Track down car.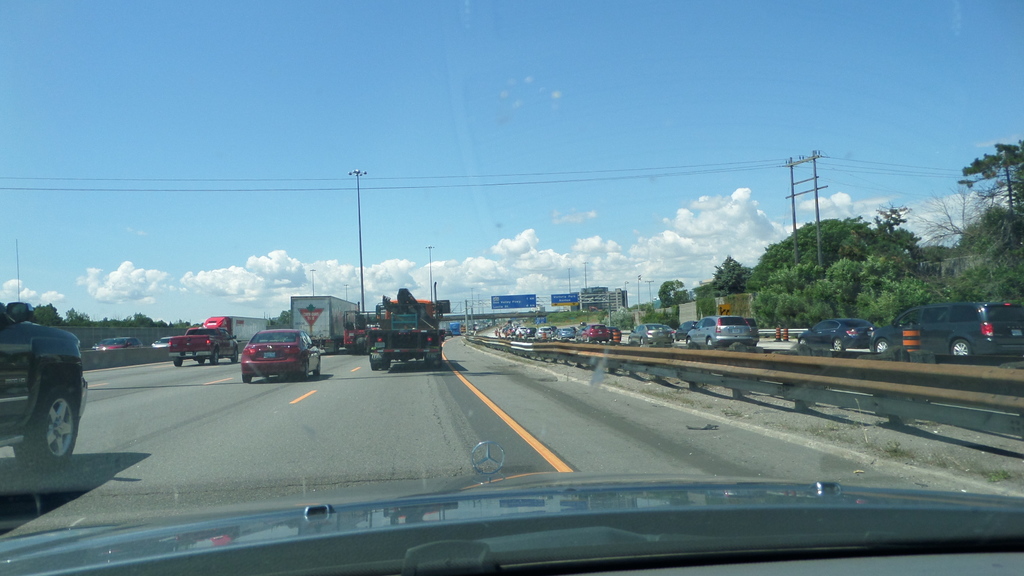
Tracked to detection(795, 312, 875, 355).
